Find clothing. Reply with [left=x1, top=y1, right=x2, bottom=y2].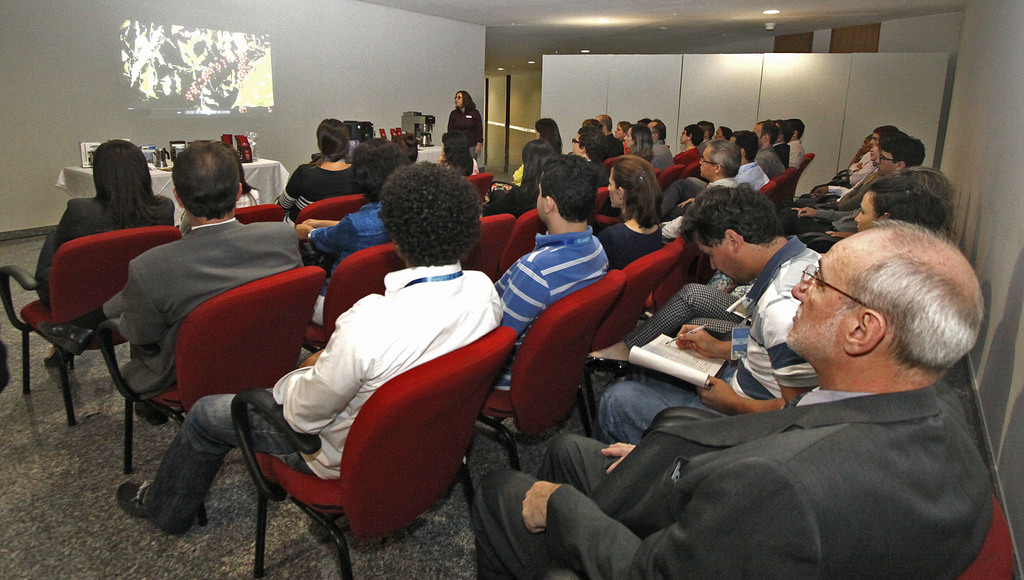
[left=735, top=161, right=766, bottom=196].
